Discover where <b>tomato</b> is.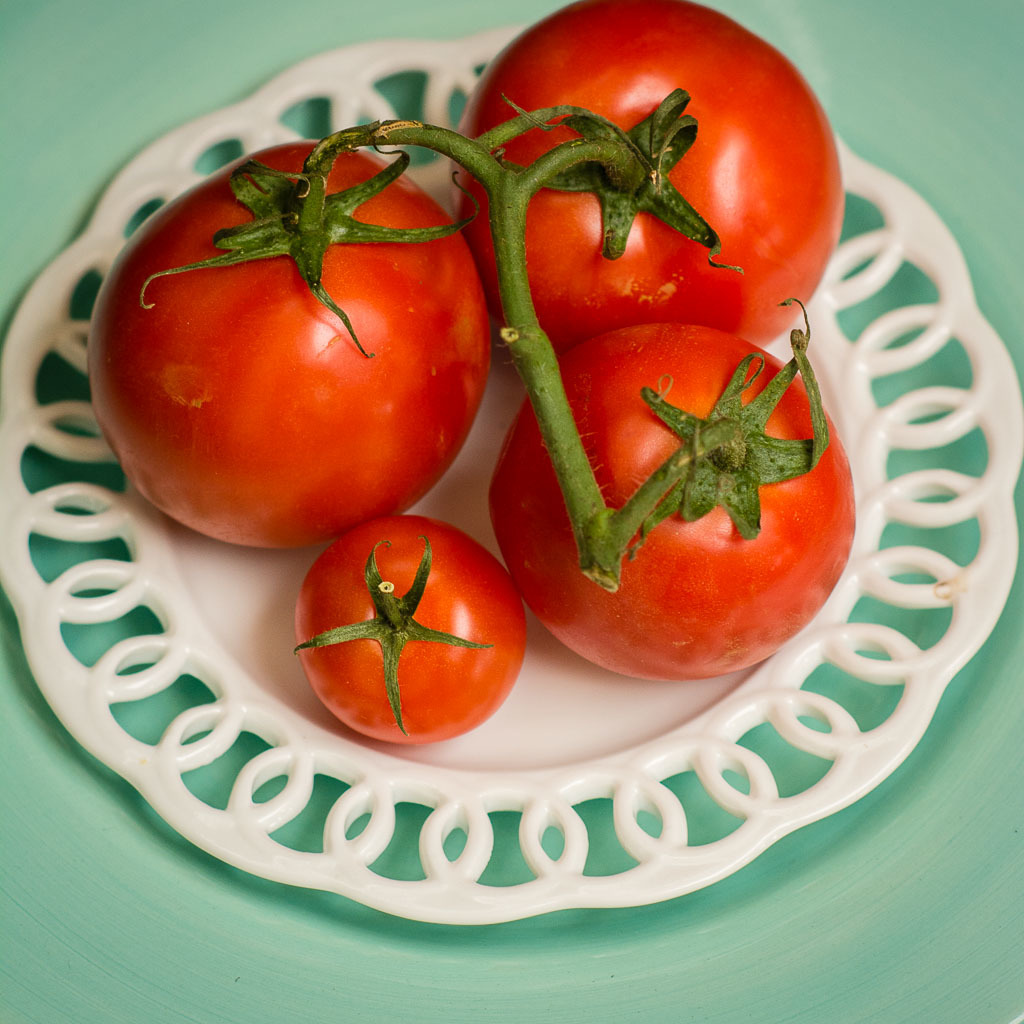
Discovered at (437,0,854,339).
